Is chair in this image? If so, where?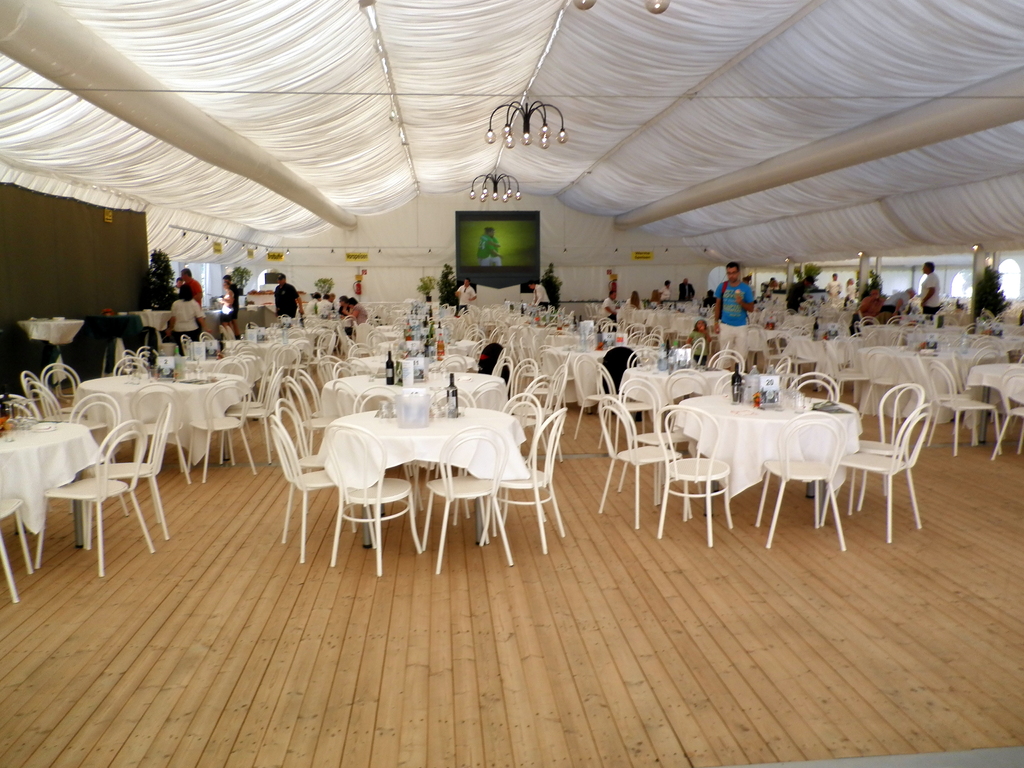
Yes, at [467, 378, 509, 410].
